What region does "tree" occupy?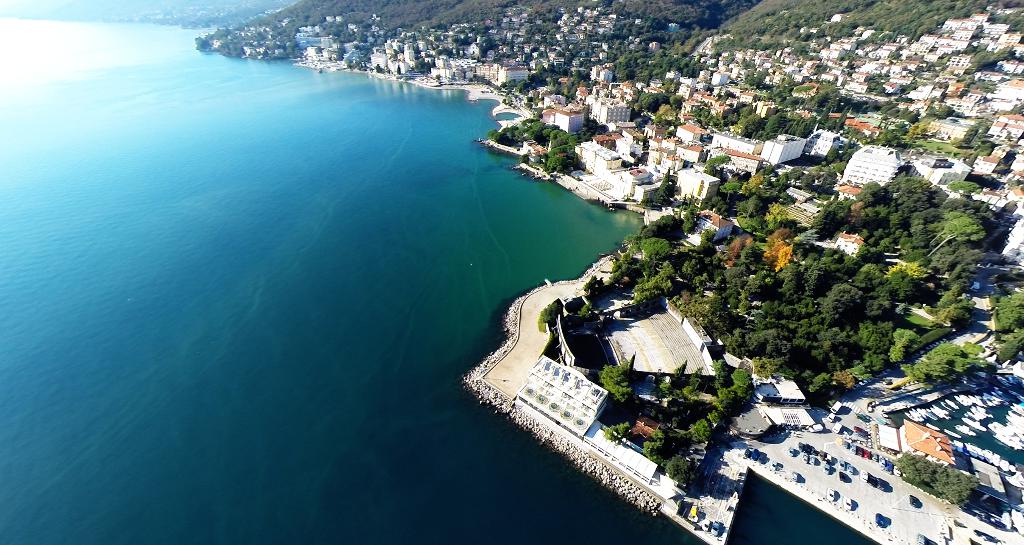
[left=965, top=147, right=984, bottom=164].
